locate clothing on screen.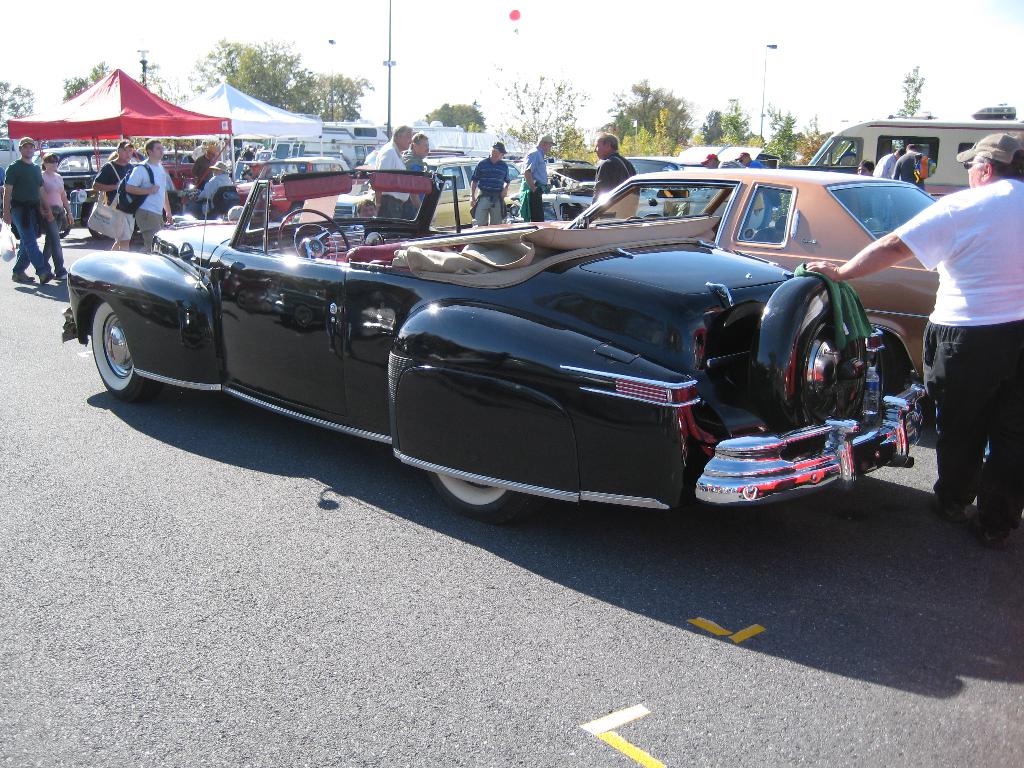
On screen at 895/150/925/189.
